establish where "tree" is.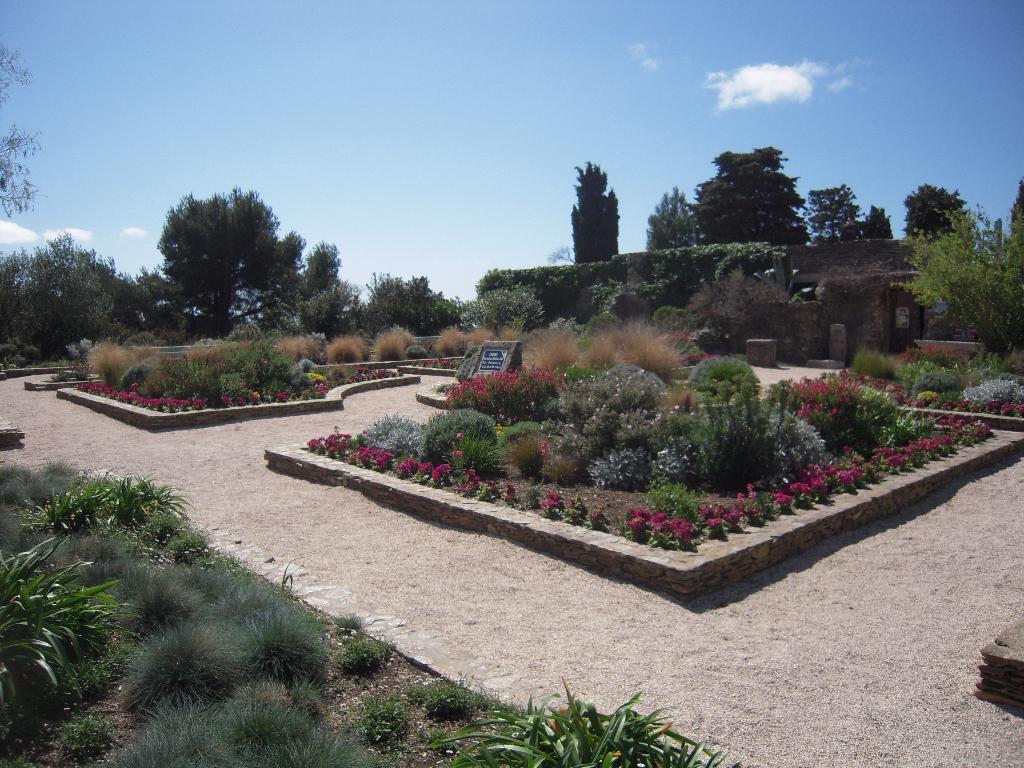
Established at [910, 190, 968, 242].
